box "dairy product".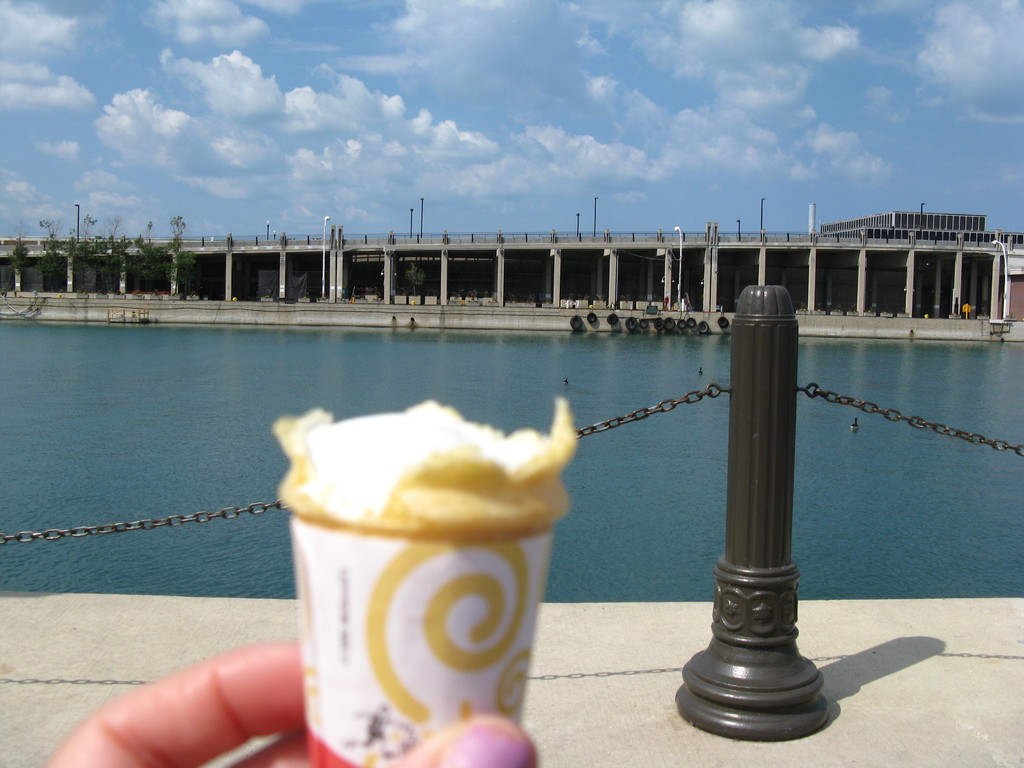
x1=269, y1=392, x2=580, y2=767.
